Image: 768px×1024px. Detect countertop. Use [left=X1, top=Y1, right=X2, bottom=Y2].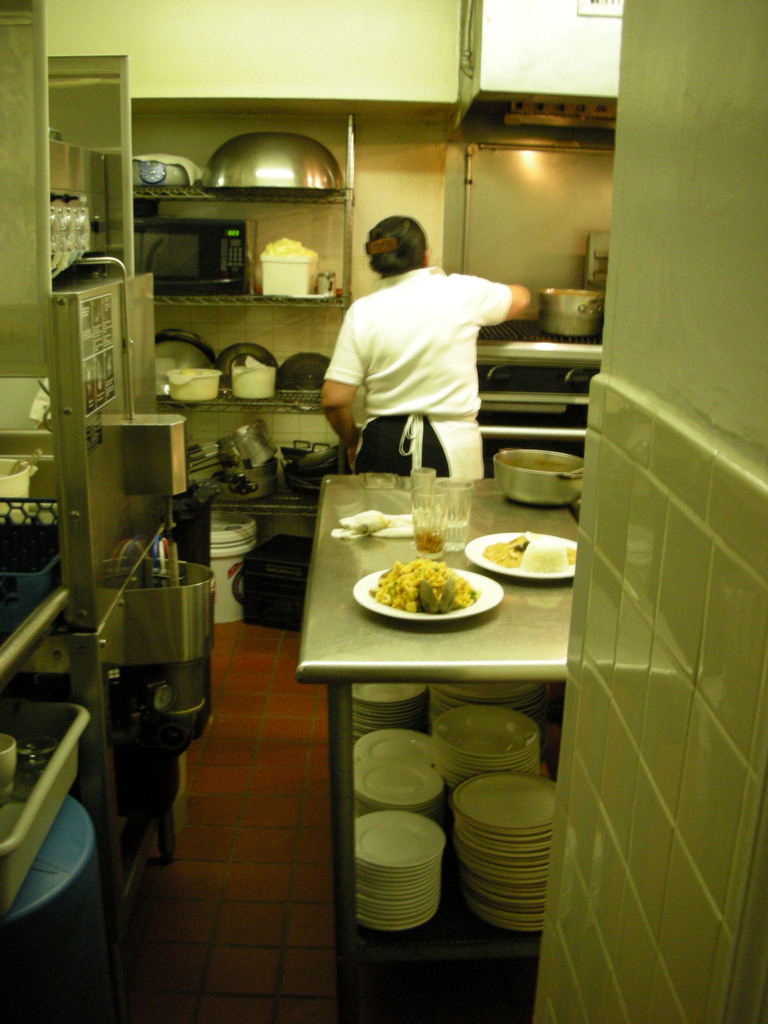
[left=299, top=475, right=577, bottom=678].
